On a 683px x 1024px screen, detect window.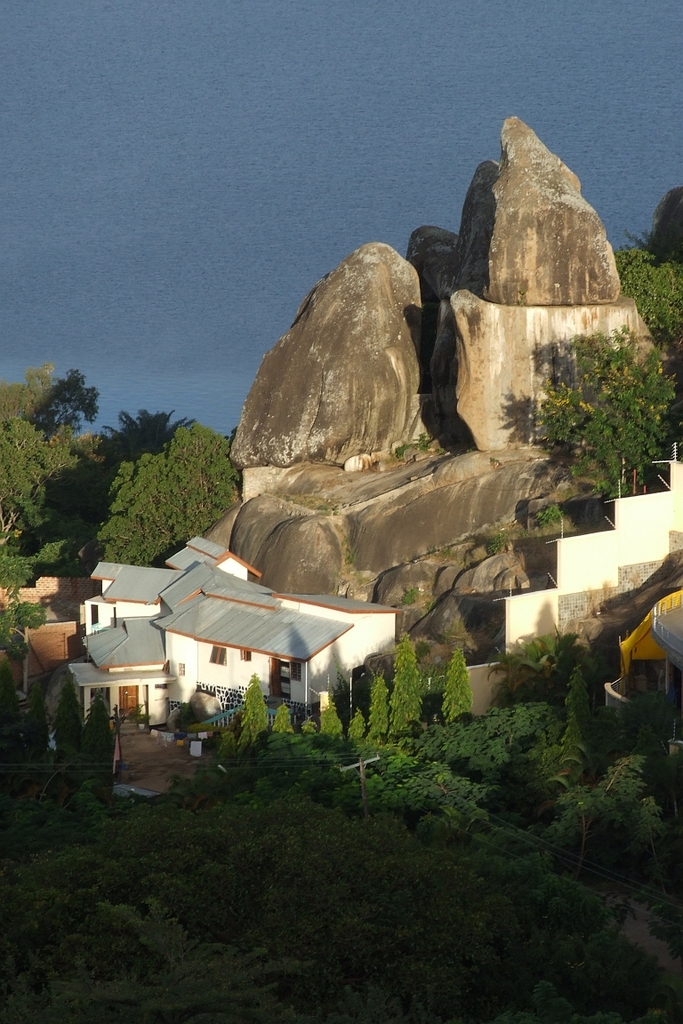
207,644,228,668.
